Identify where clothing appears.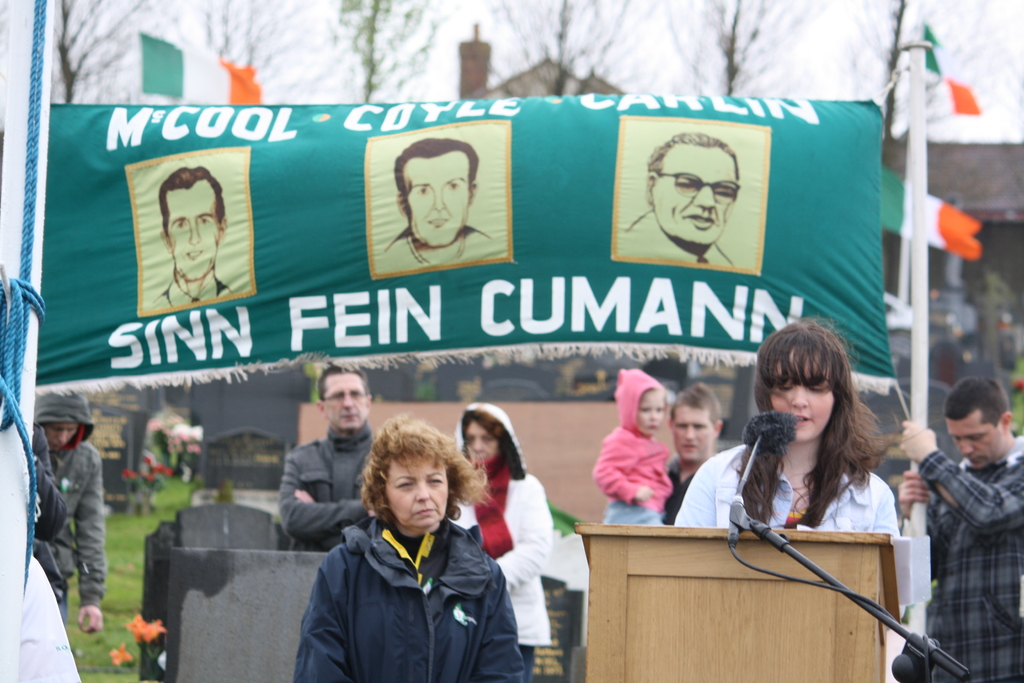
Appears at [left=669, top=437, right=897, bottom=537].
